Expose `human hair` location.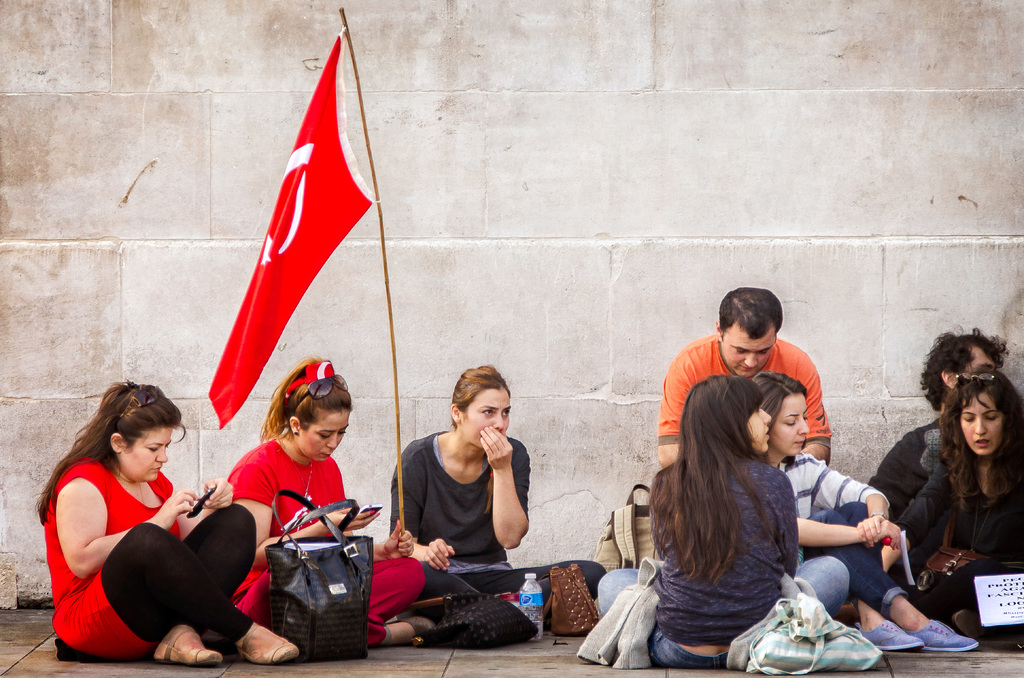
Exposed at locate(751, 372, 806, 469).
